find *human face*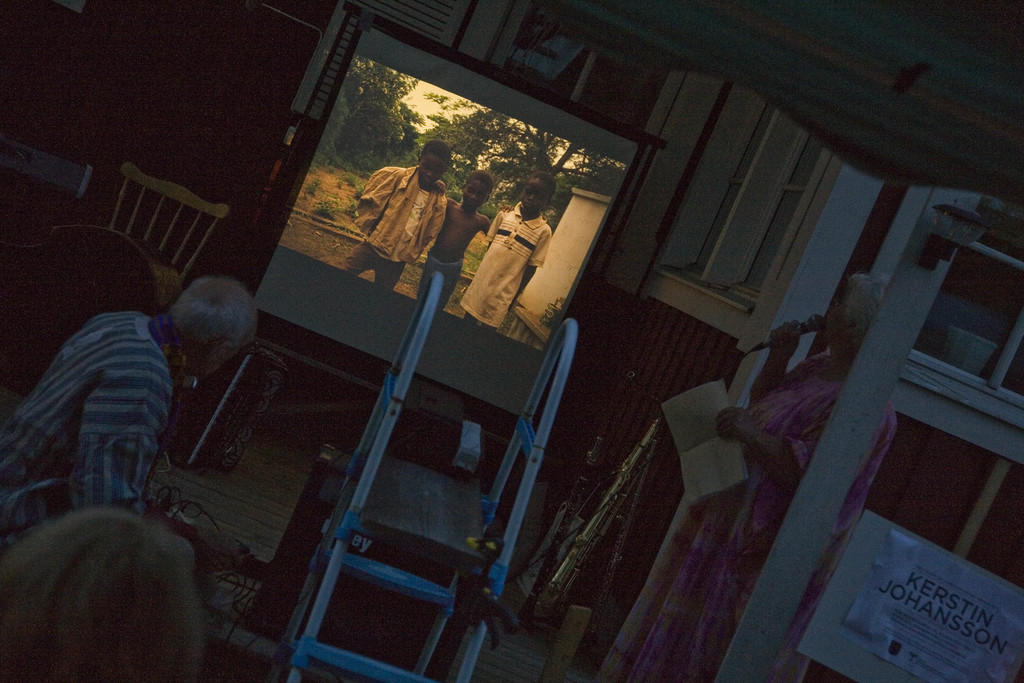
516,185,544,211
